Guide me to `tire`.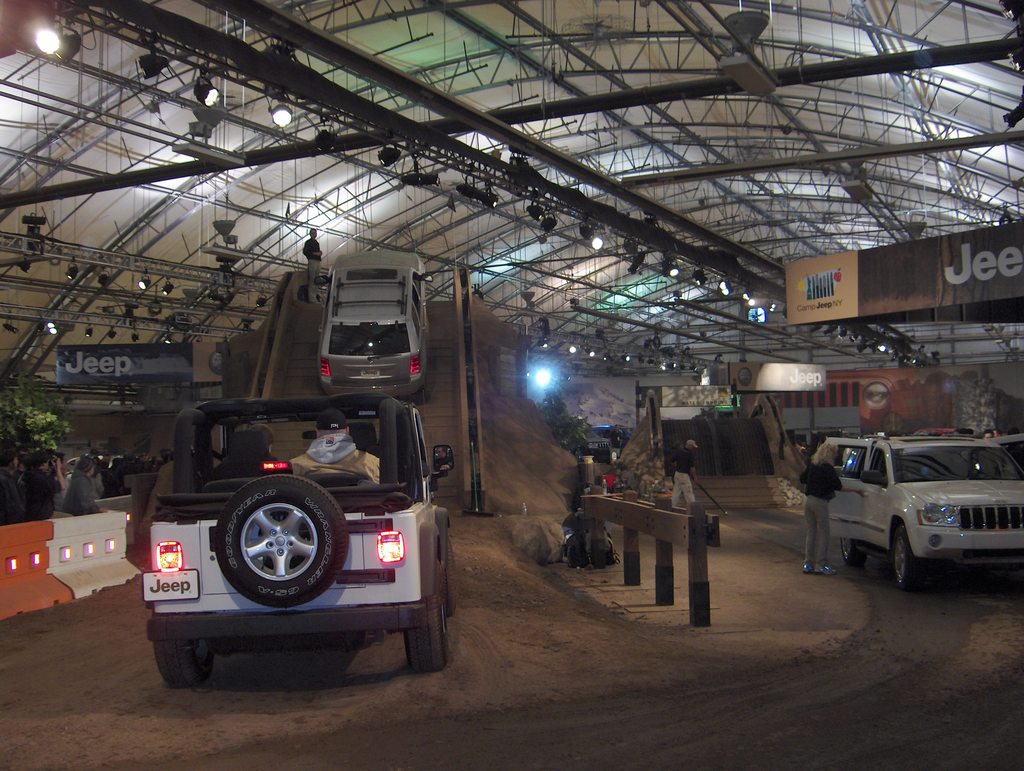
Guidance: (890, 530, 922, 587).
